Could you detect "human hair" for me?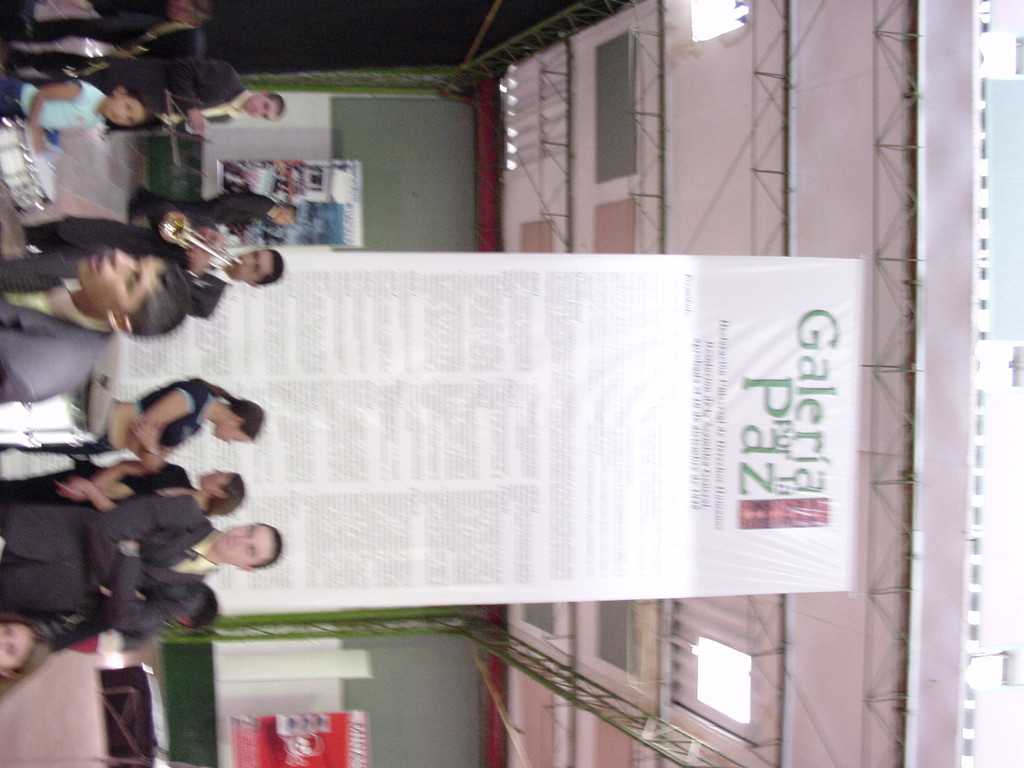
Detection result: x1=189, y1=377, x2=265, y2=444.
